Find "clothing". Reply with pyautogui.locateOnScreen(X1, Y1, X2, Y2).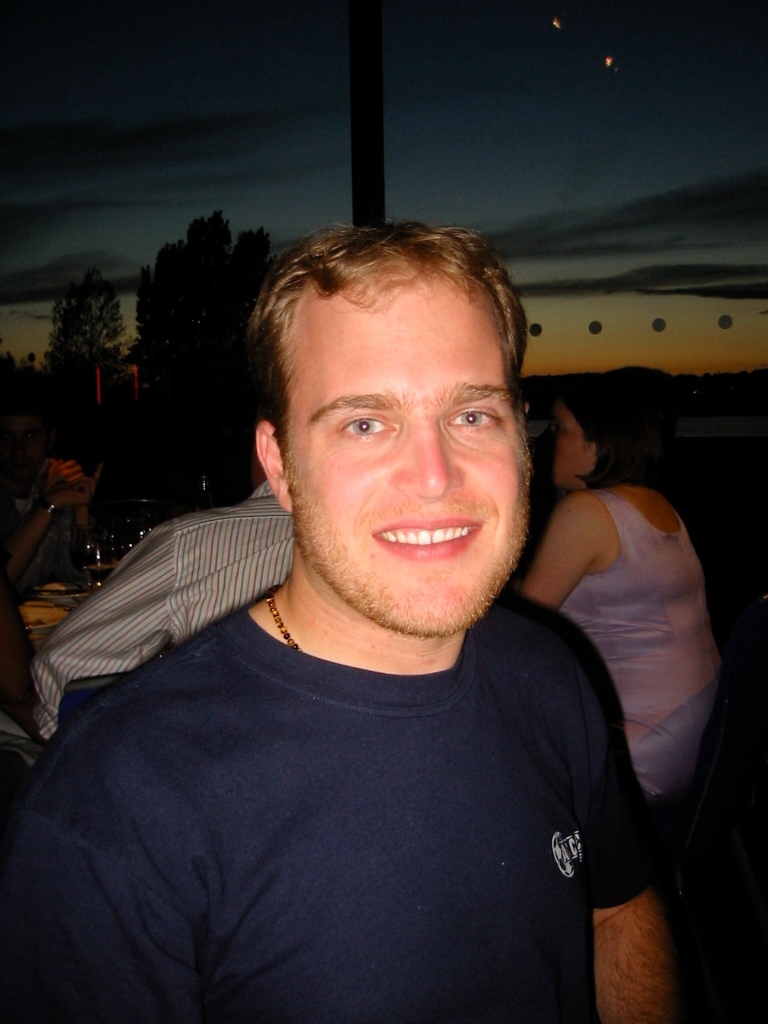
pyautogui.locateOnScreen(557, 488, 722, 802).
